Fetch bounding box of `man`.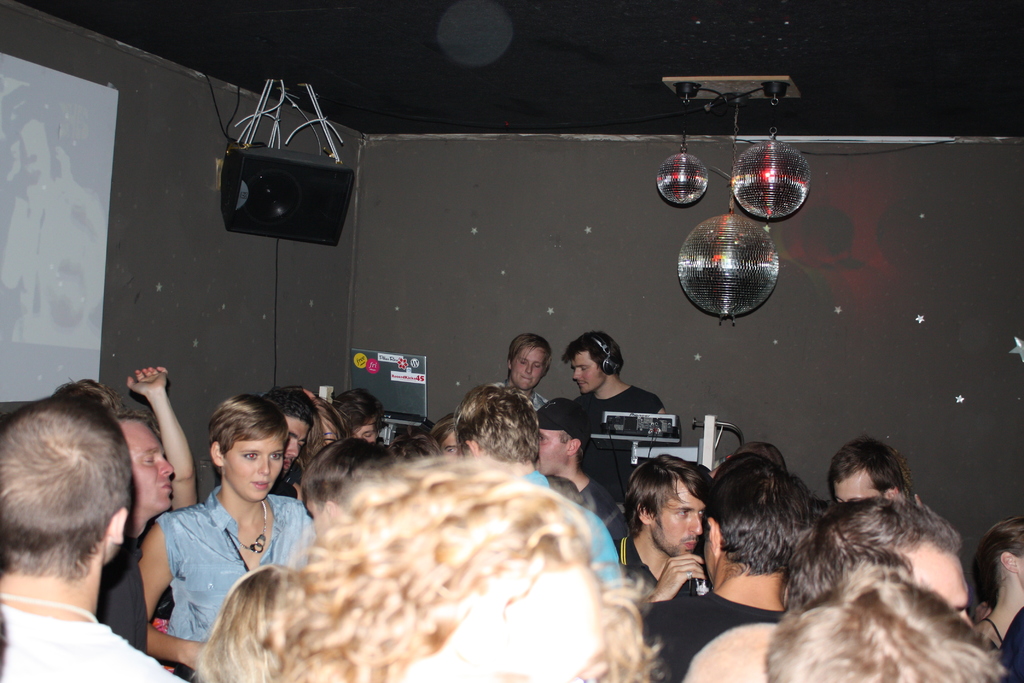
Bbox: <box>534,399,628,534</box>.
